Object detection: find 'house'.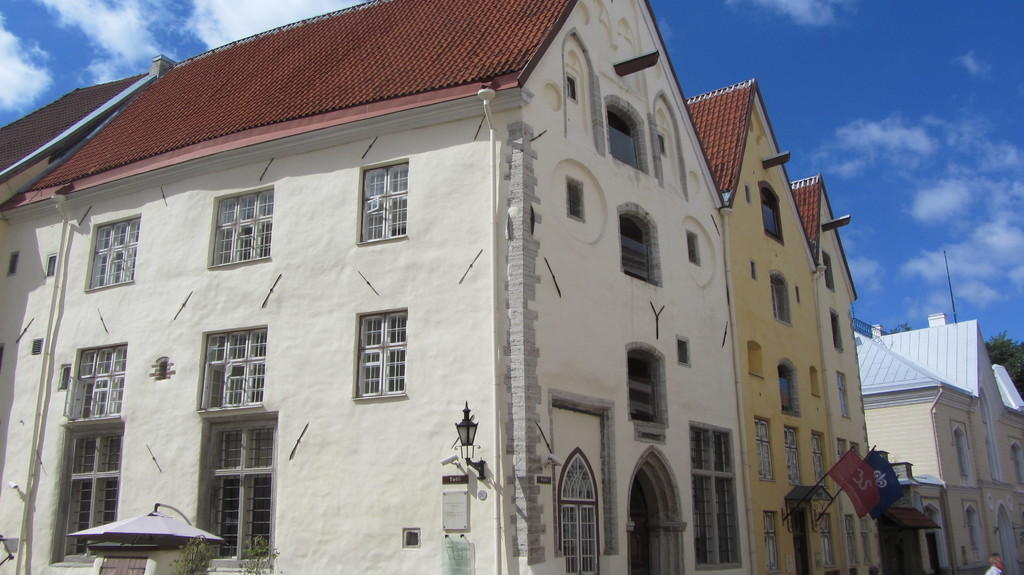
x1=685, y1=78, x2=840, y2=574.
